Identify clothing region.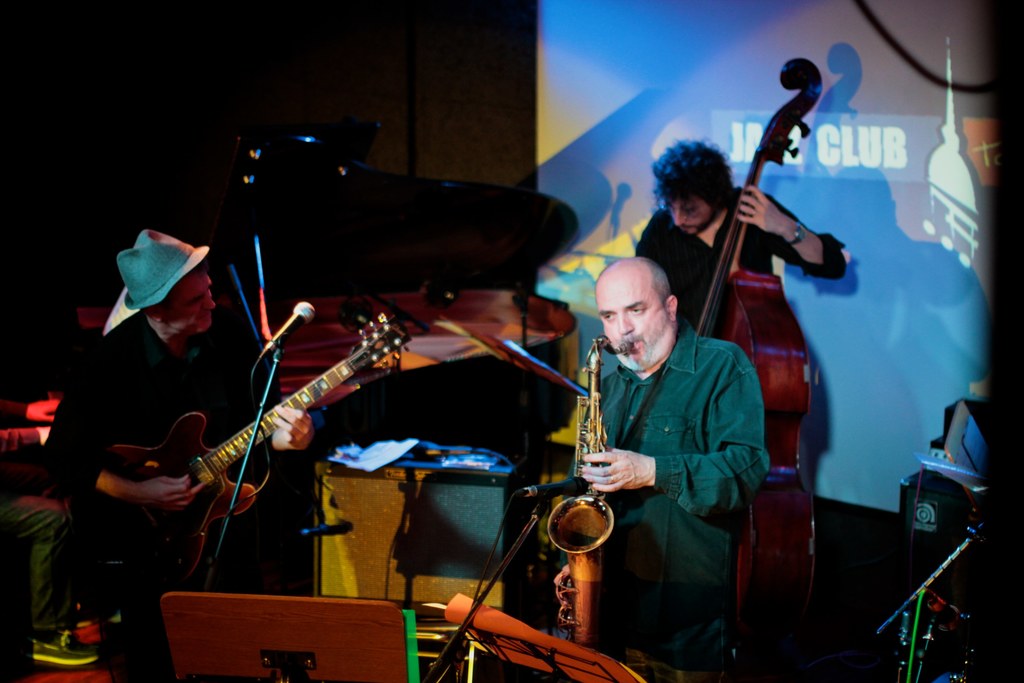
Region: (x1=34, y1=313, x2=299, y2=680).
